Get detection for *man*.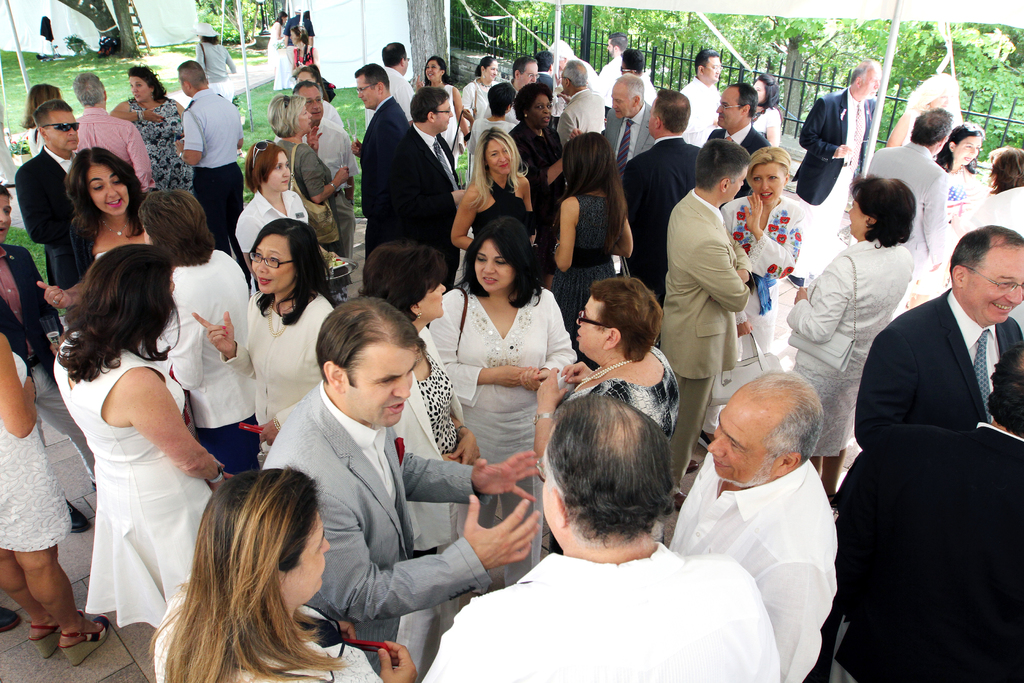
Detection: [260,296,538,677].
